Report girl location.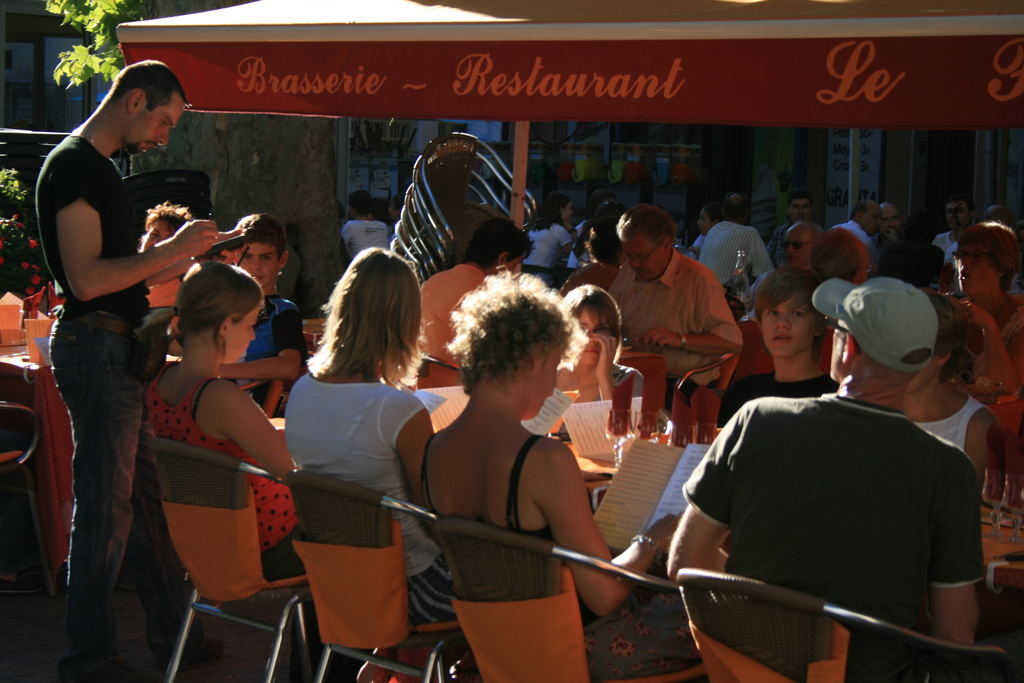
Report: (144,263,304,579).
